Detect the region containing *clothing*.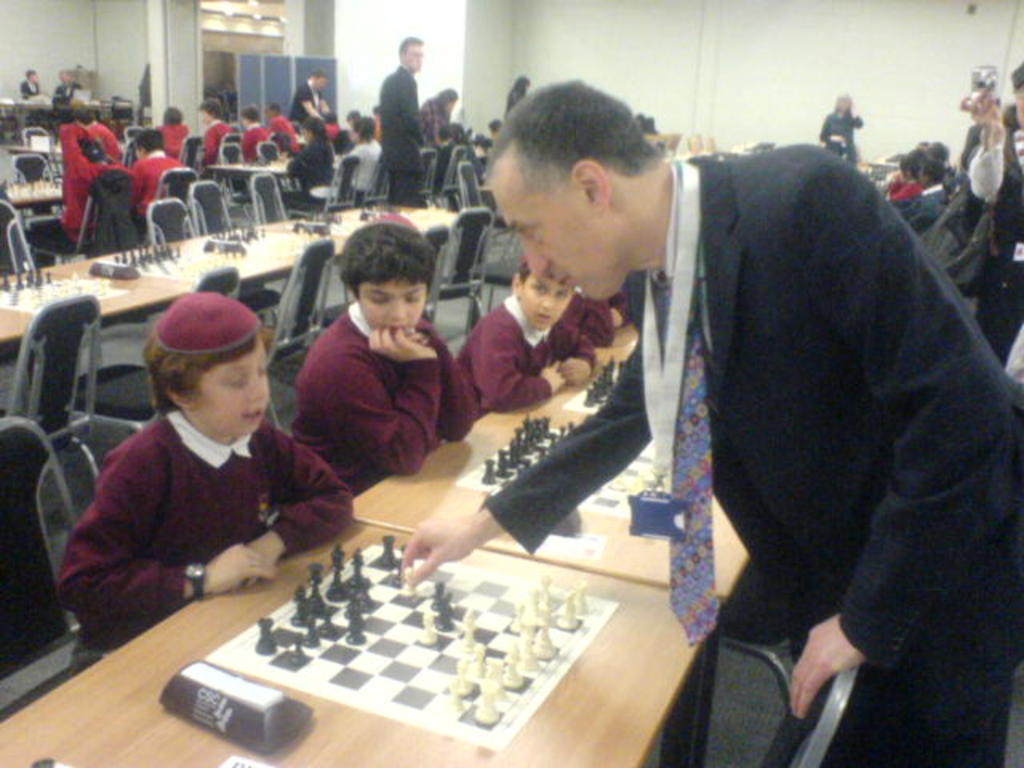
pyautogui.locateOnScreen(130, 150, 187, 213).
